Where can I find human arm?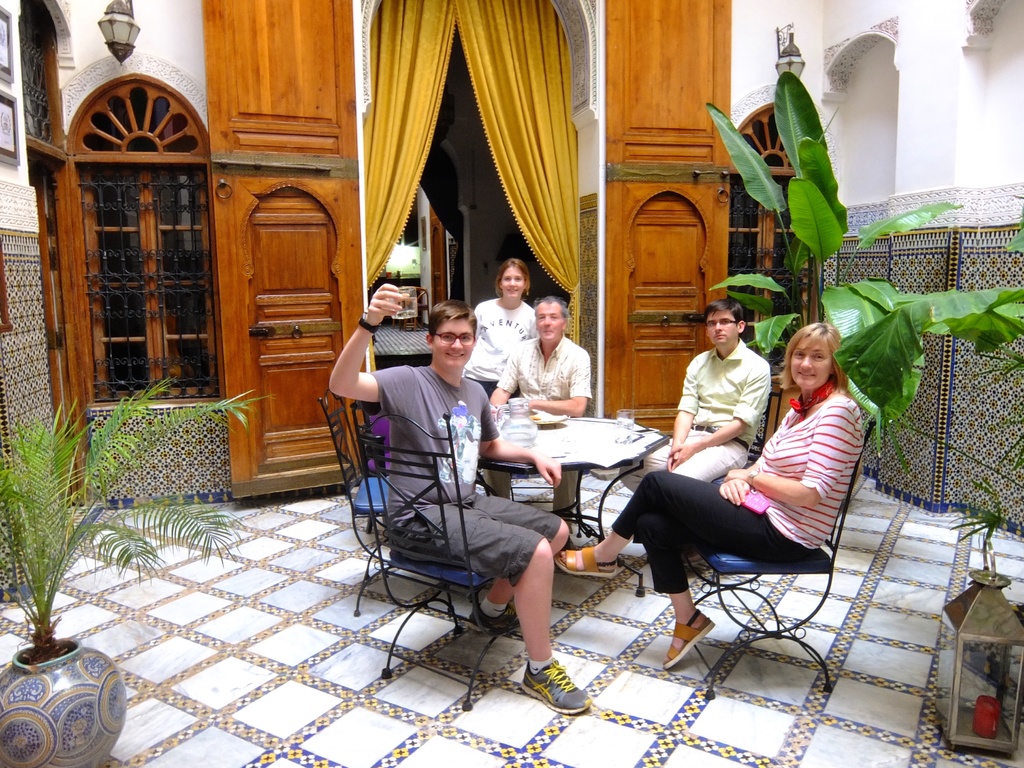
You can find it at bbox=[525, 307, 545, 346].
